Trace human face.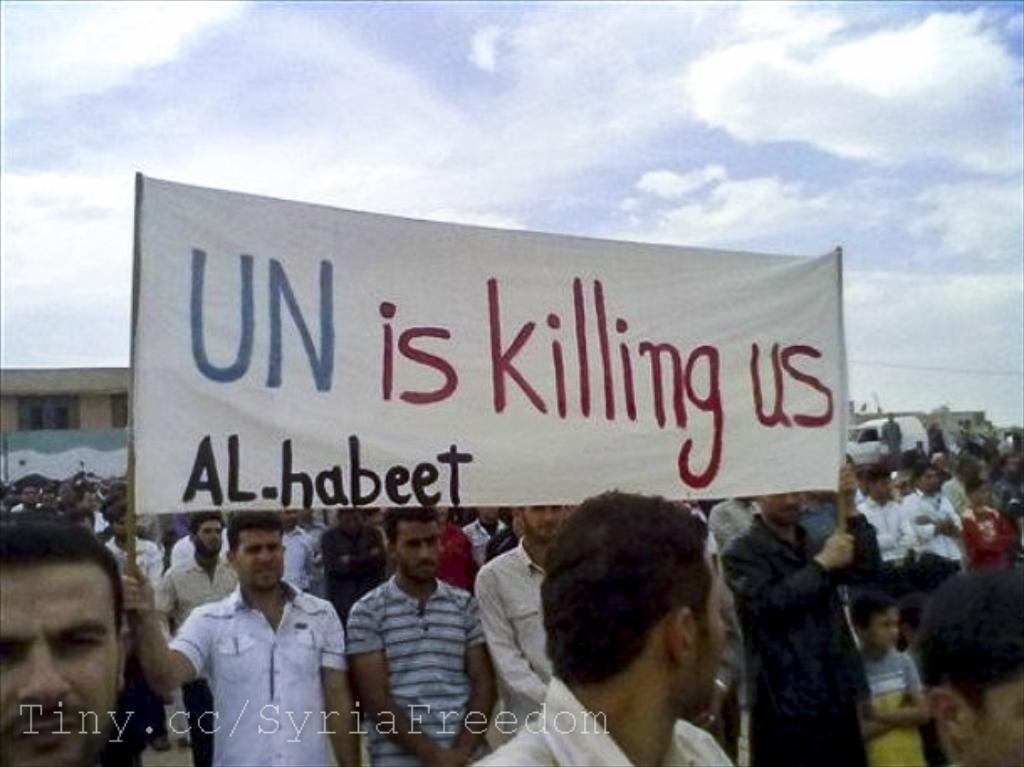
Traced to [678,564,720,720].
